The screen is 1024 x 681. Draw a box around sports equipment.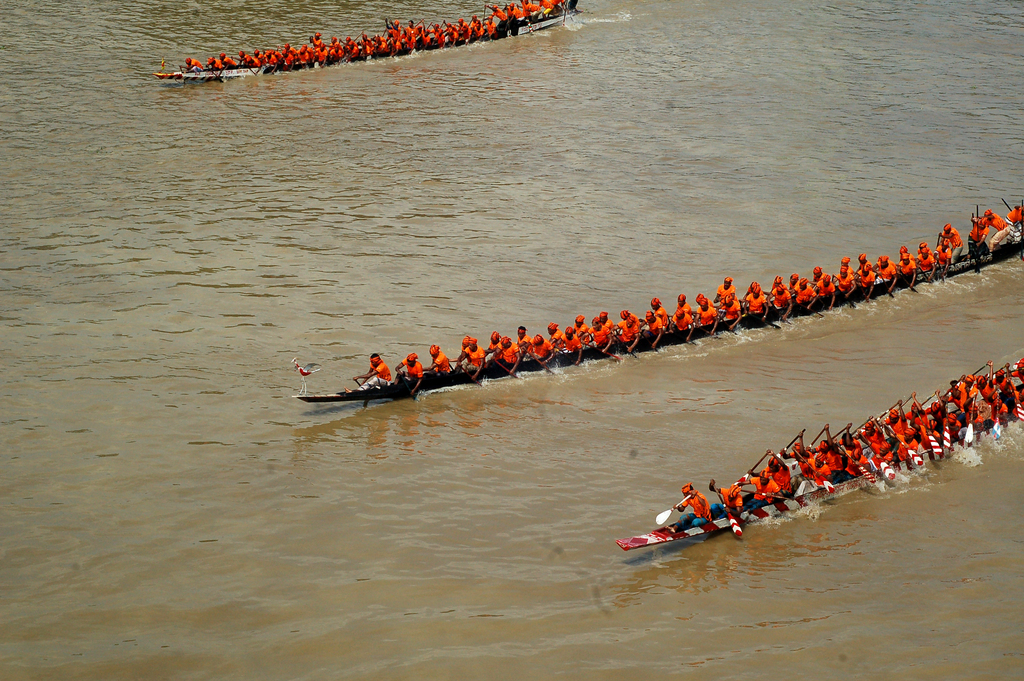
x1=769, y1=431, x2=806, y2=468.
